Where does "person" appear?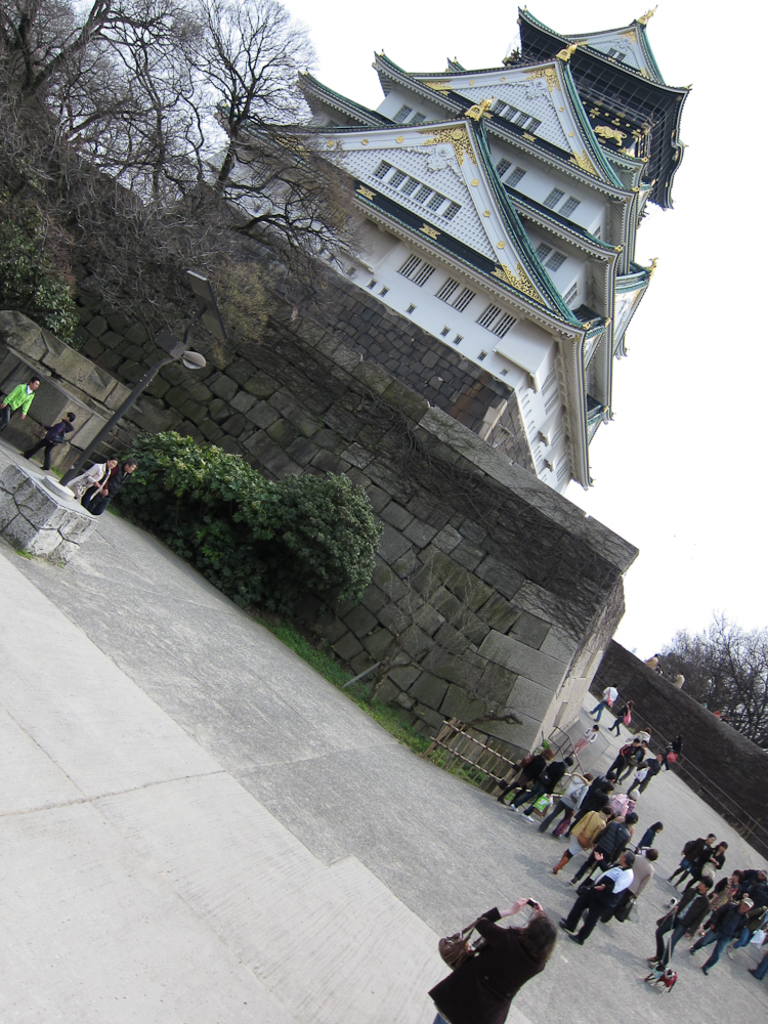
Appears at 0,380,35,428.
